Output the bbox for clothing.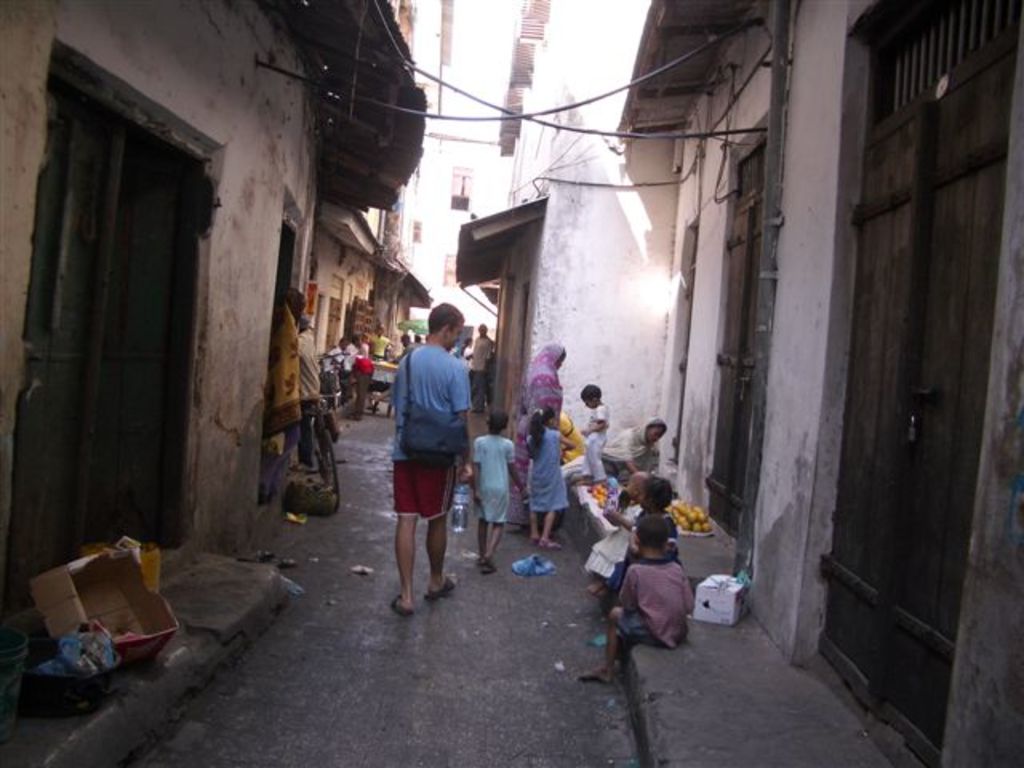
BBox(576, 400, 603, 477).
